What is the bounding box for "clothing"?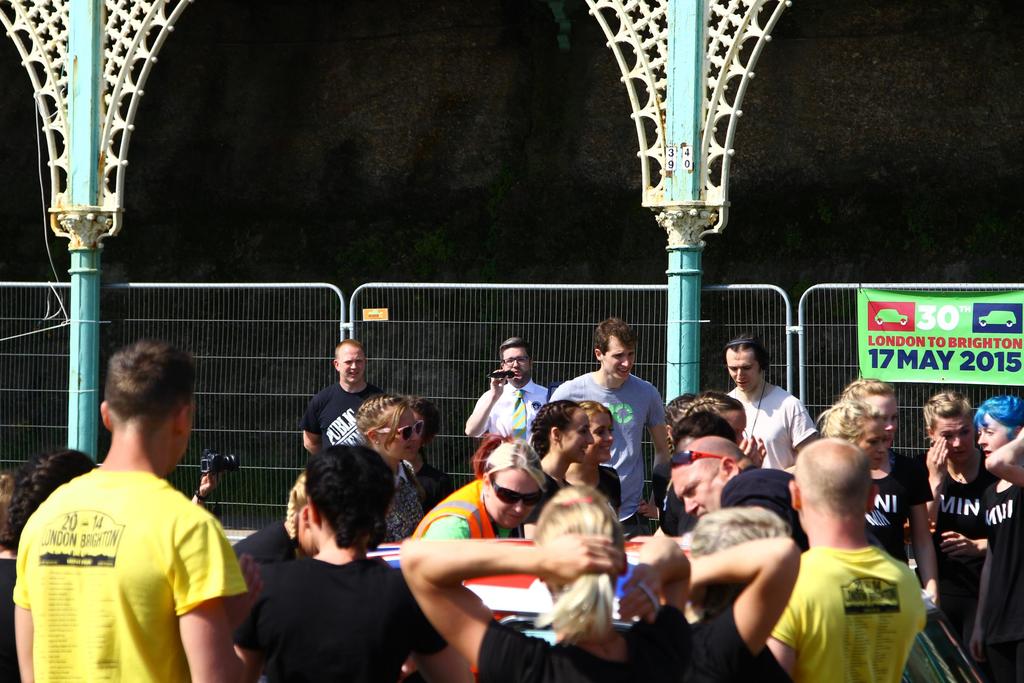
bbox(564, 462, 627, 520).
